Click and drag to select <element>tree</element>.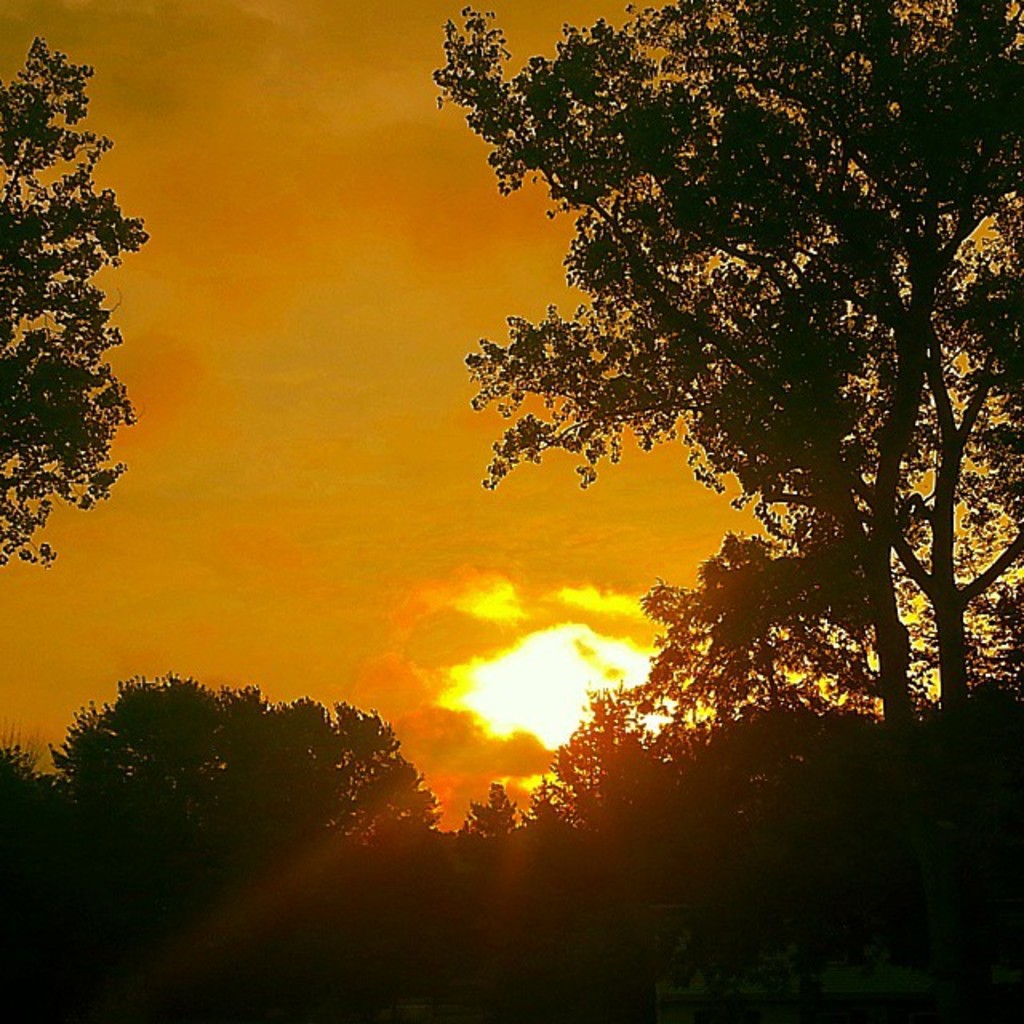
Selection: bbox(536, 680, 677, 845).
